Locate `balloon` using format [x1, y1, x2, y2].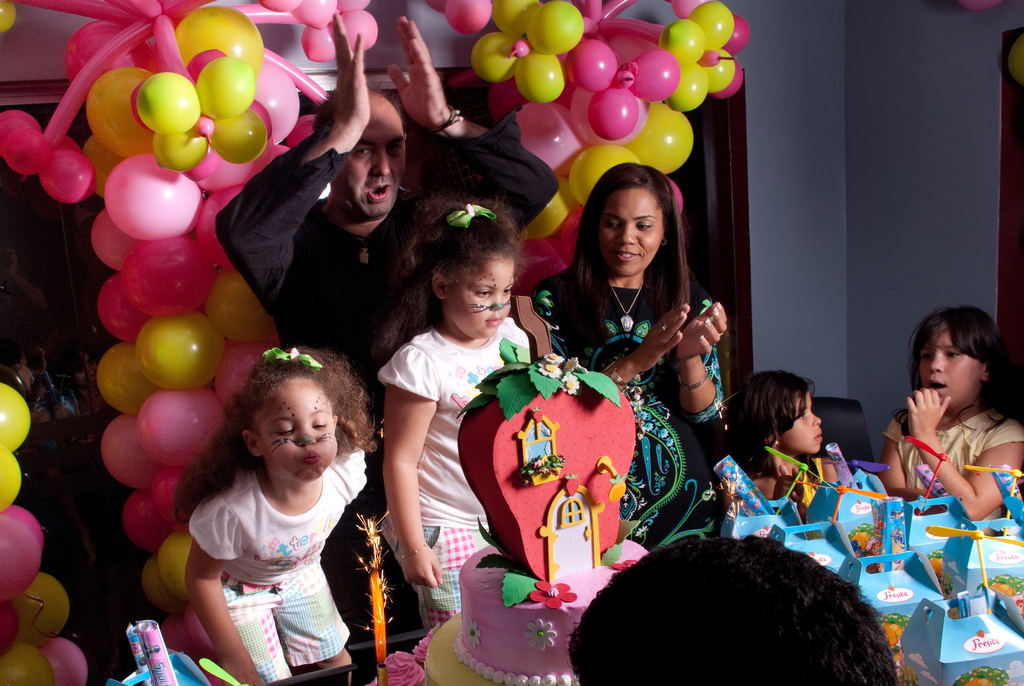
[97, 343, 157, 414].
